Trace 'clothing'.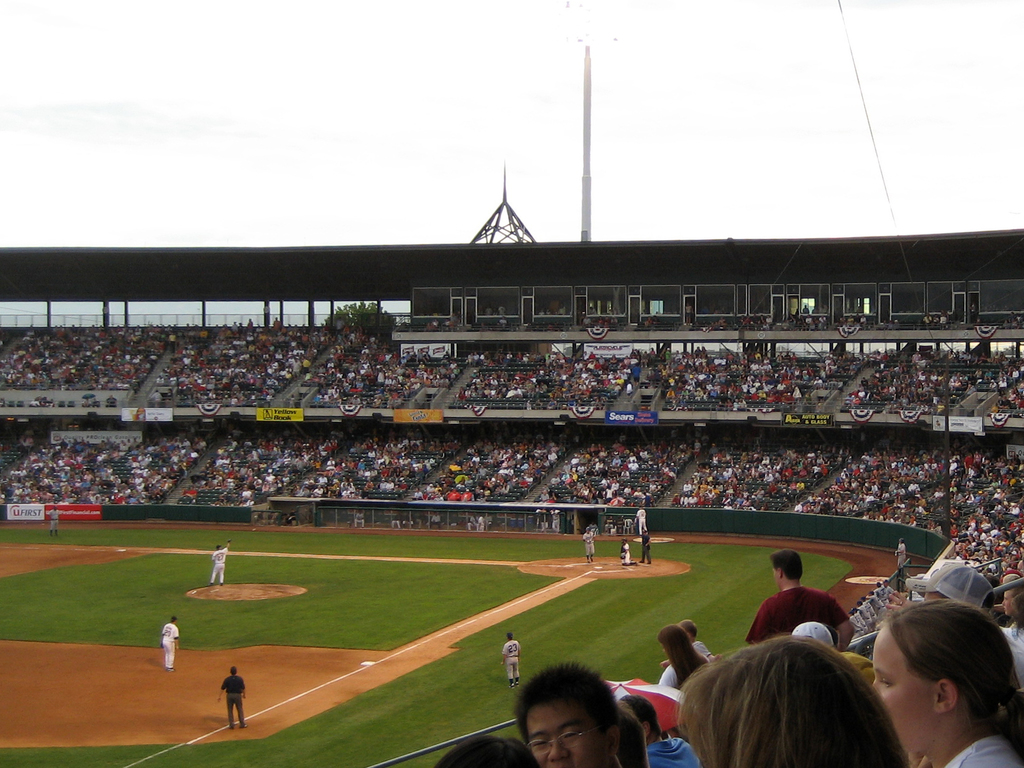
Traced to bbox(643, 735, 703, 767).
